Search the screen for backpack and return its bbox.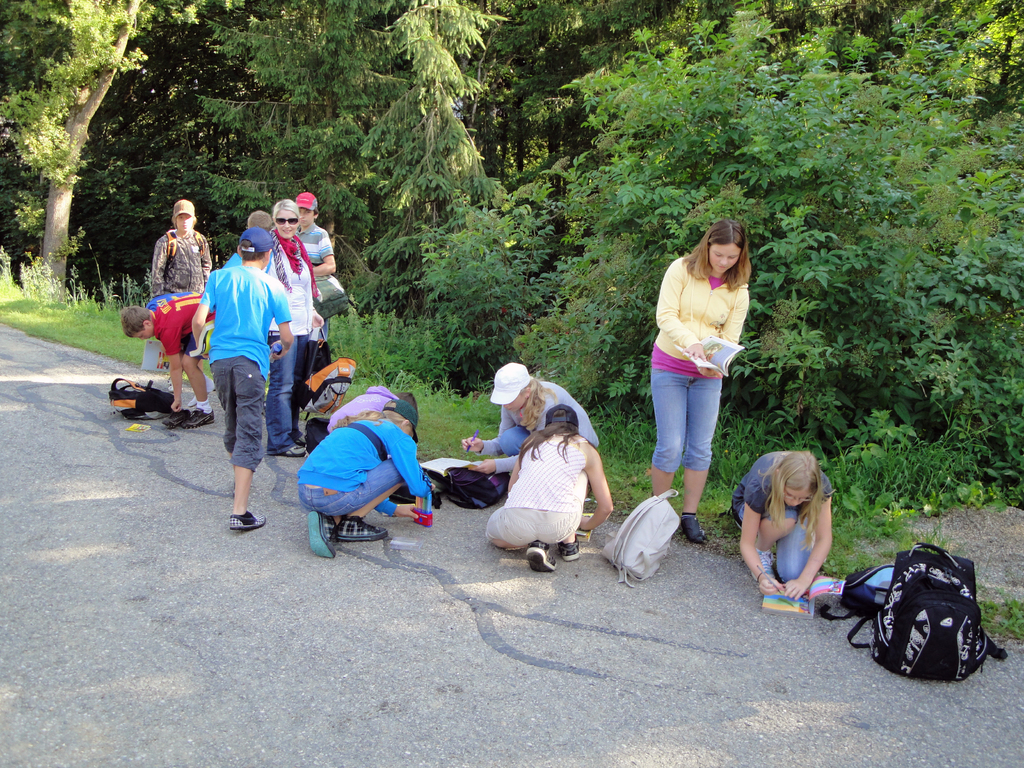
Found: box(426, 466, 516, 519).
